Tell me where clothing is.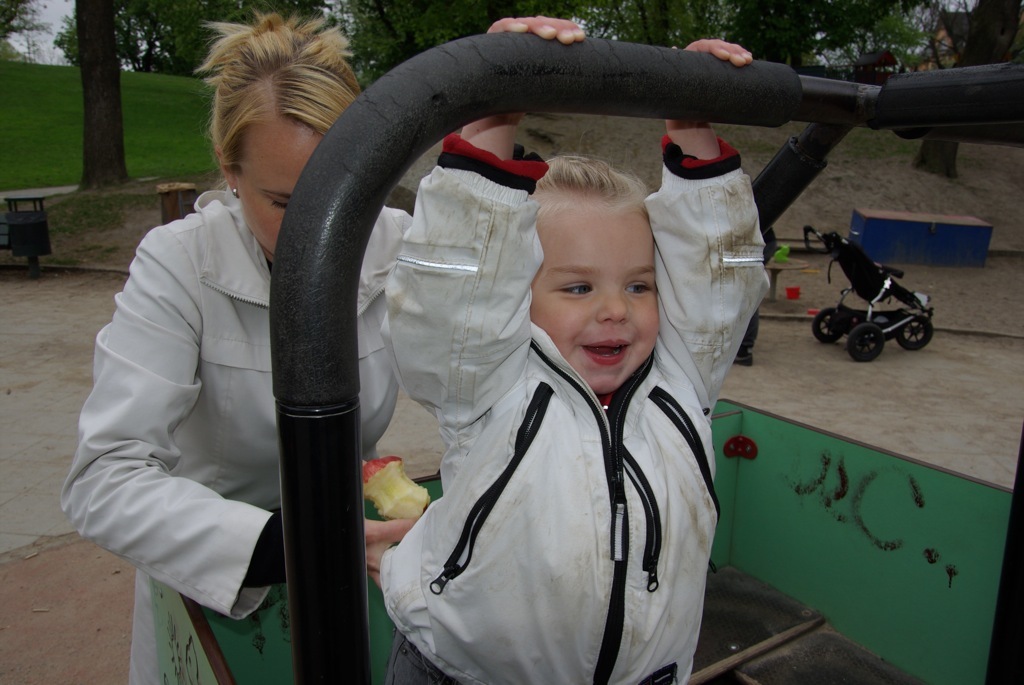
clothing is at {"x1": 58, "y1": 189, "x2": 412, "y2": 684}.
